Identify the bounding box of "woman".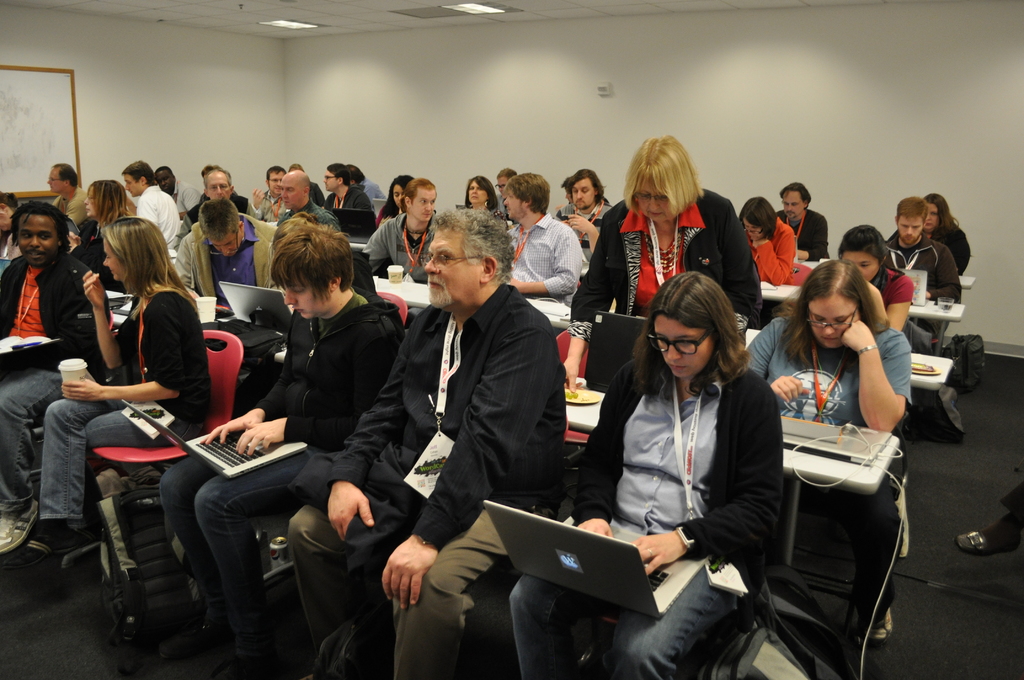
68/177/138/278.
